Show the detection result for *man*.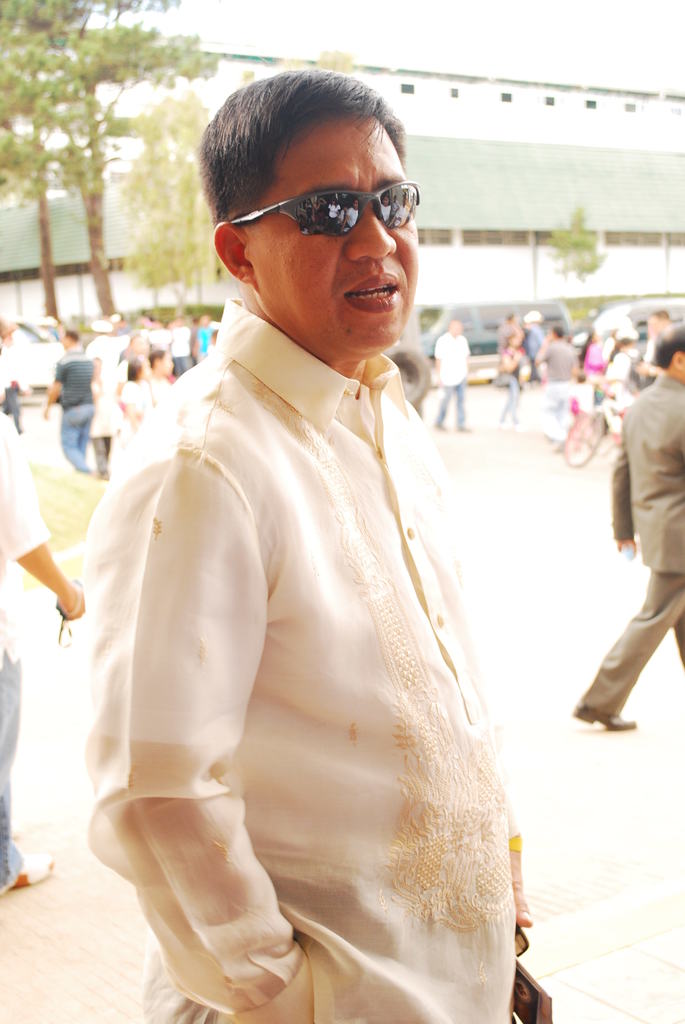
pyautogui.locateOnScreen(499, 308, 522, 349).
